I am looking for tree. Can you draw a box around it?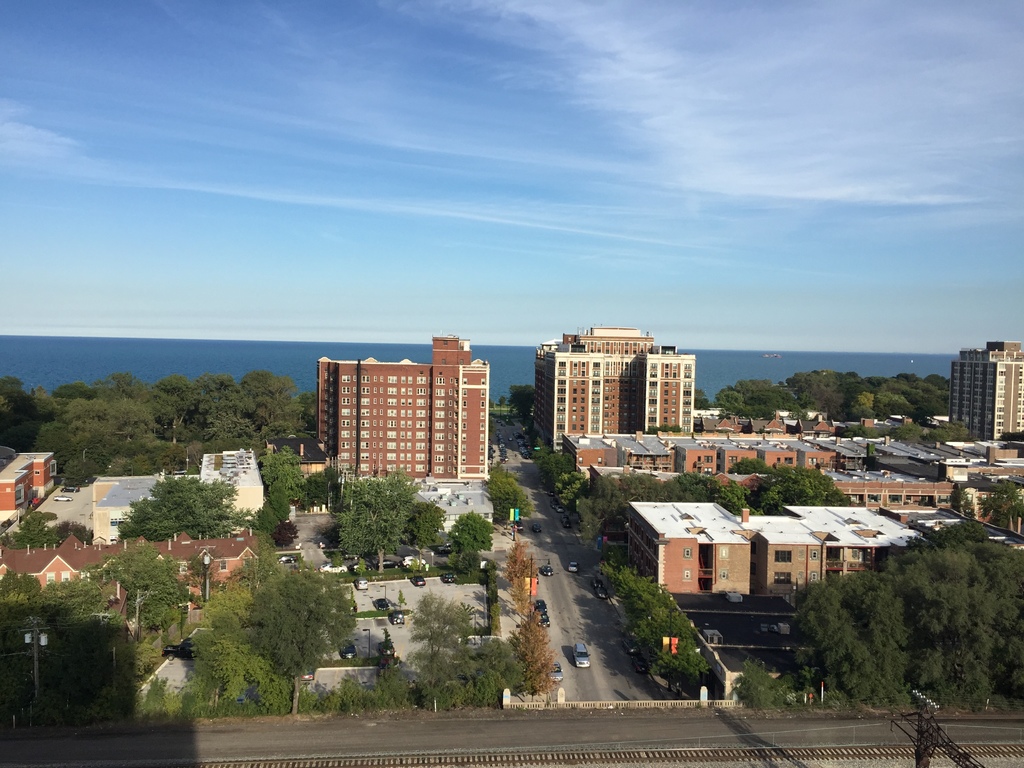
Sure, the bounding box is pyautogui.locateOnScreen(665, 461, 726, 503).
